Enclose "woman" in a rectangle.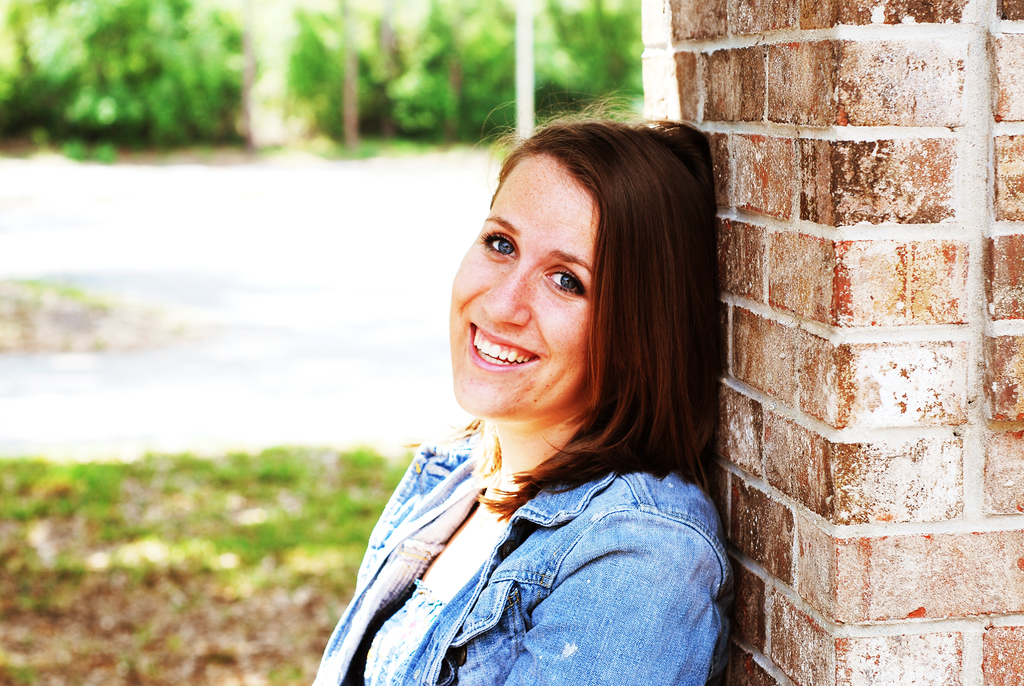
303,115,772,684.
